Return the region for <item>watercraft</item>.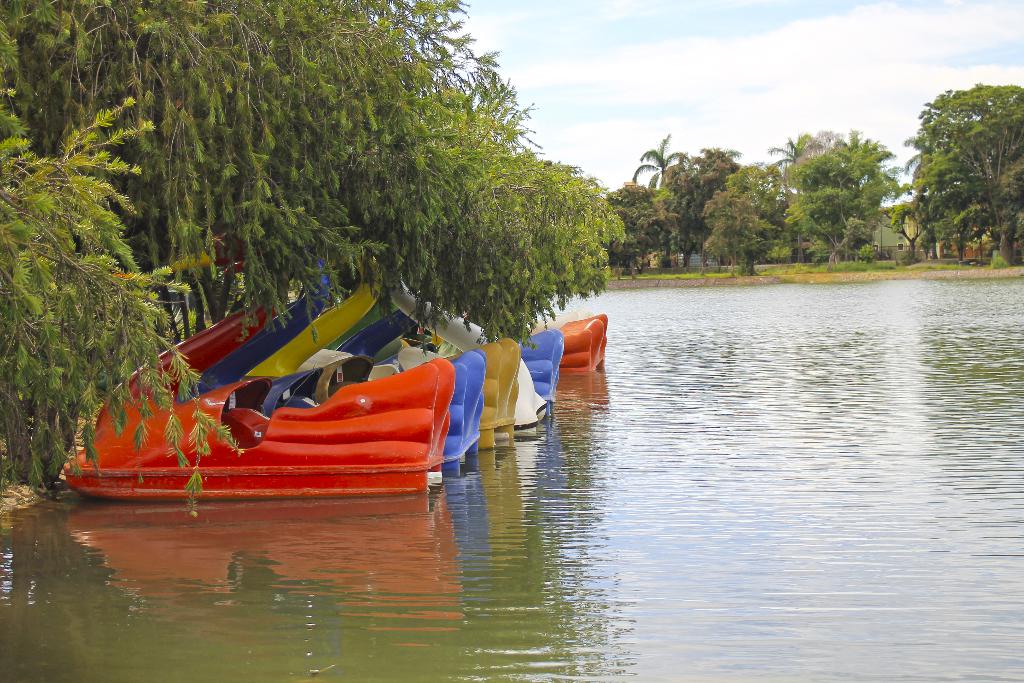
l=62, t=342, r=492, b=498.
